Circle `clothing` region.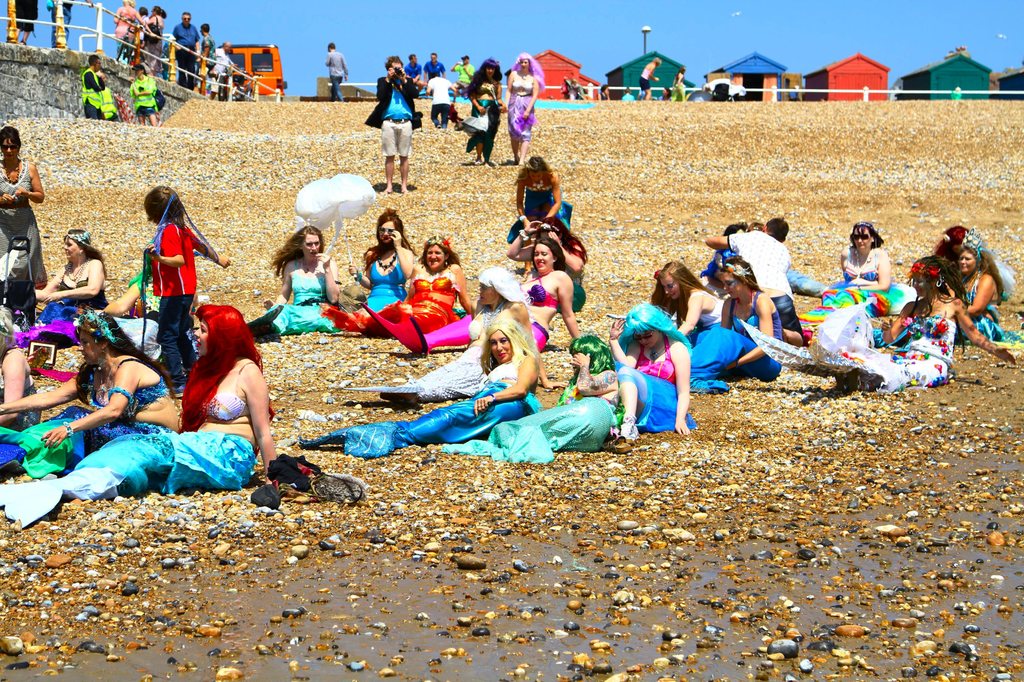
Region: (110,1,138,39).
